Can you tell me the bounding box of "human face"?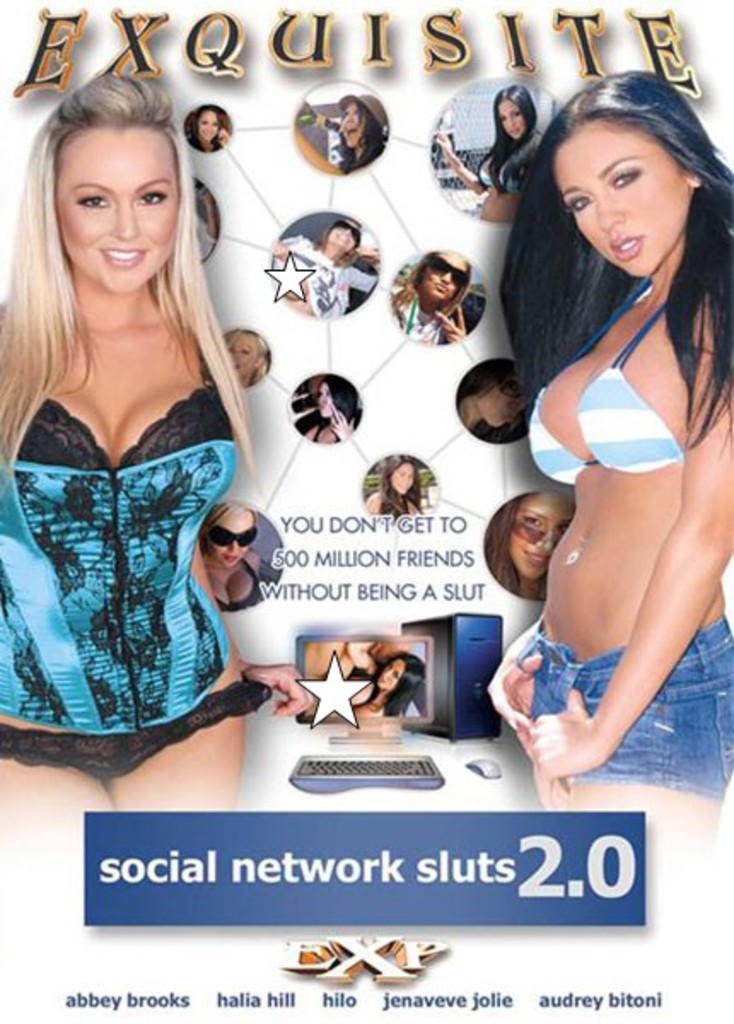
BBox(328, 372, 336, 425).
